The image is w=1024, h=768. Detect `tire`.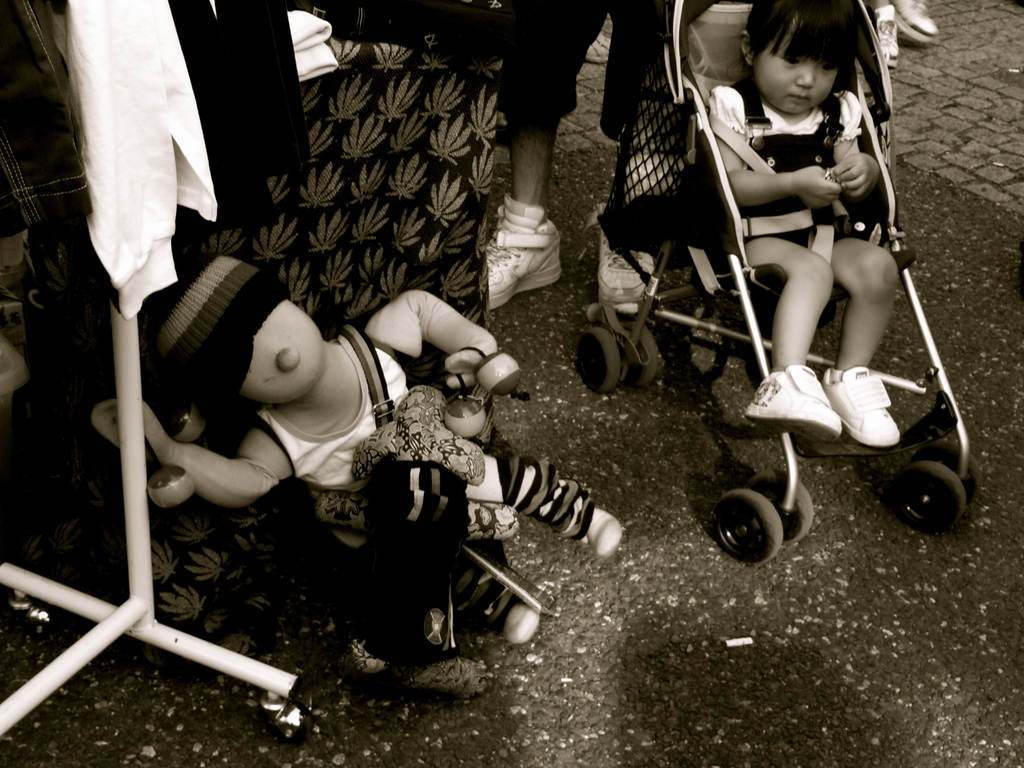
Detection: 710:492:784:559.
